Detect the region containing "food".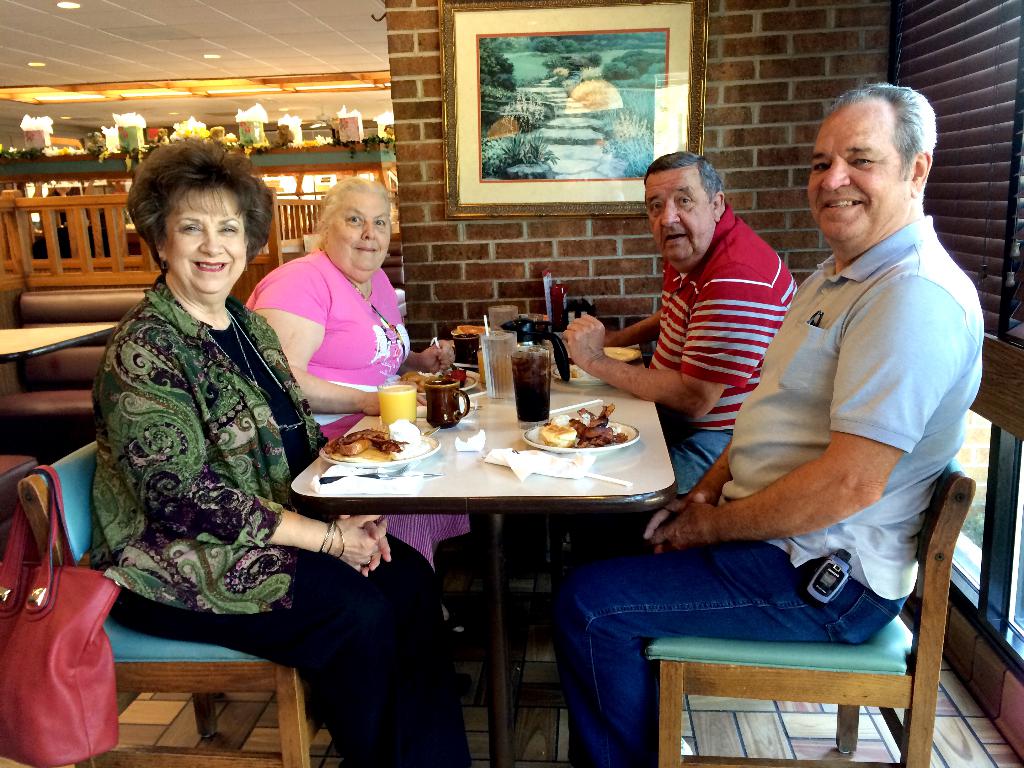
[x1=385, y1=418, x2=431, y2=460].
